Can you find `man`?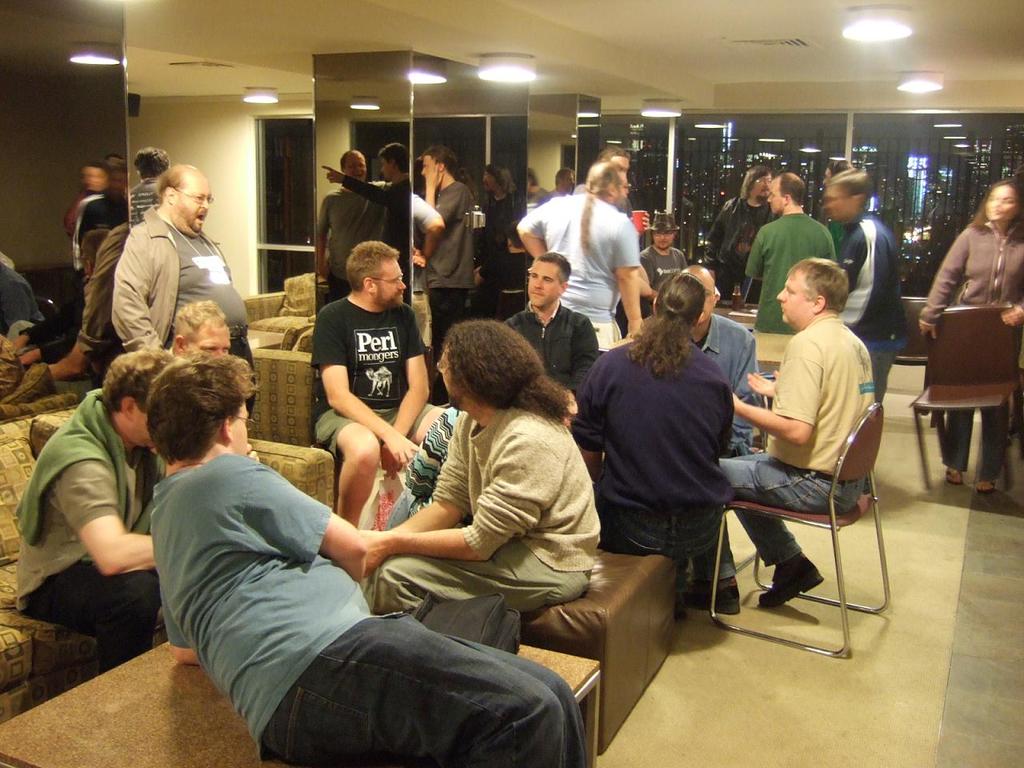
Yes, bounding box: BBox(743, 173, 838, 340).
